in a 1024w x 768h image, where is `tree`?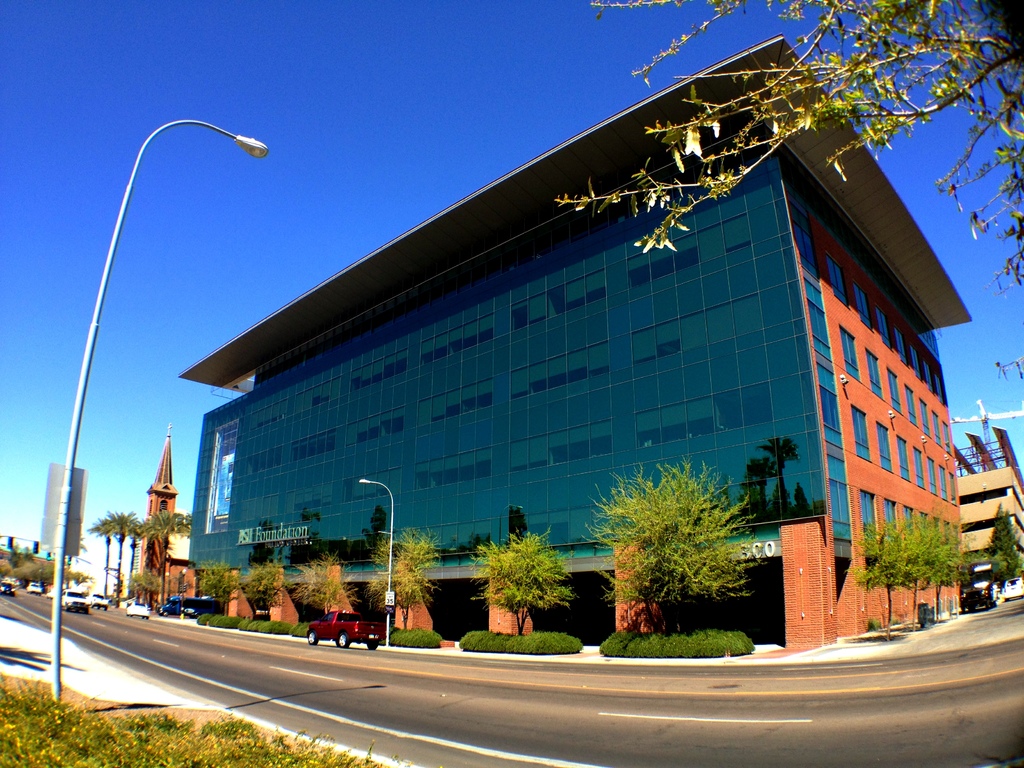
x1=88 y1=516 x2=120 y2=600.
